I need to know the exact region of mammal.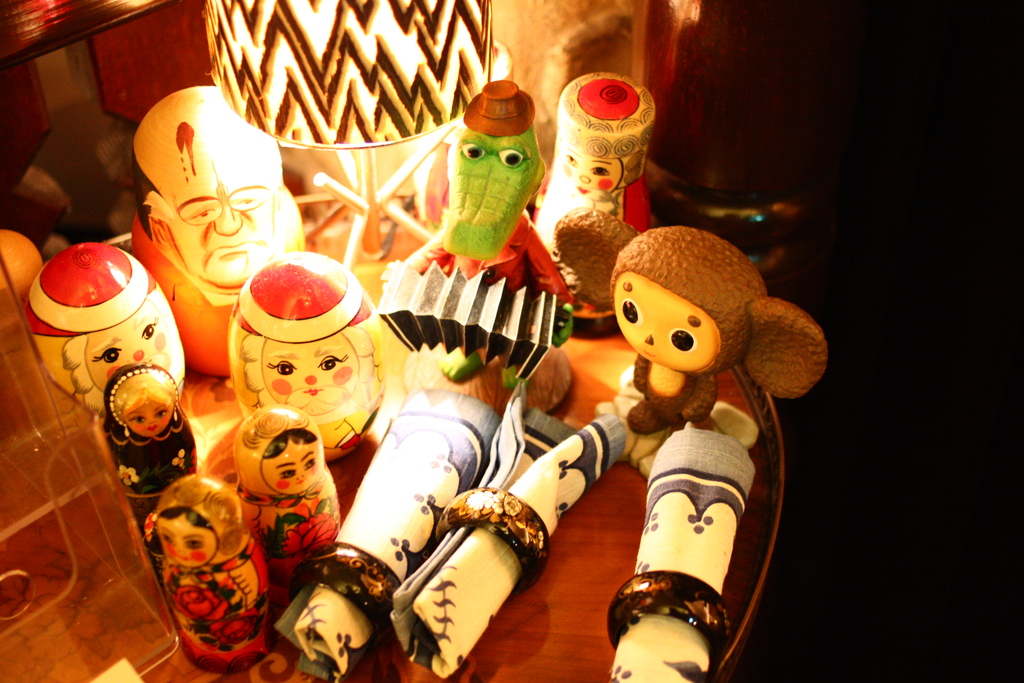
Region: [133,83,305,375].
